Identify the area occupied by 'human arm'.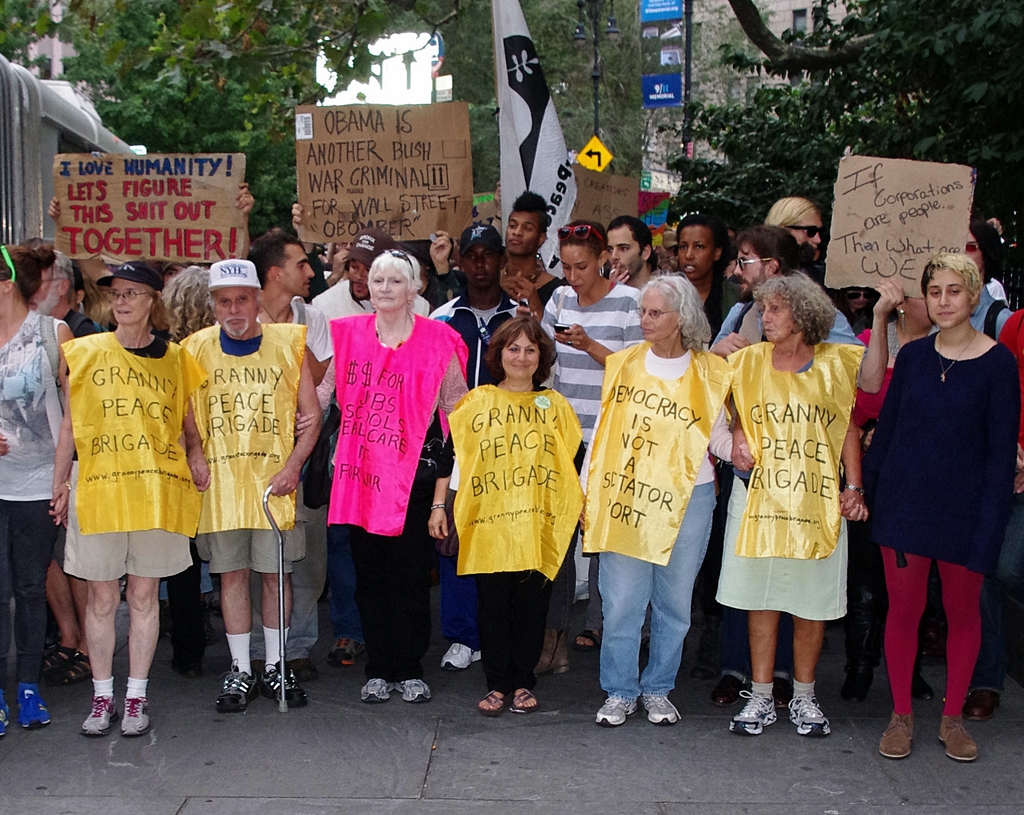
Area: <region>432, 429, 449, 539</region>.
